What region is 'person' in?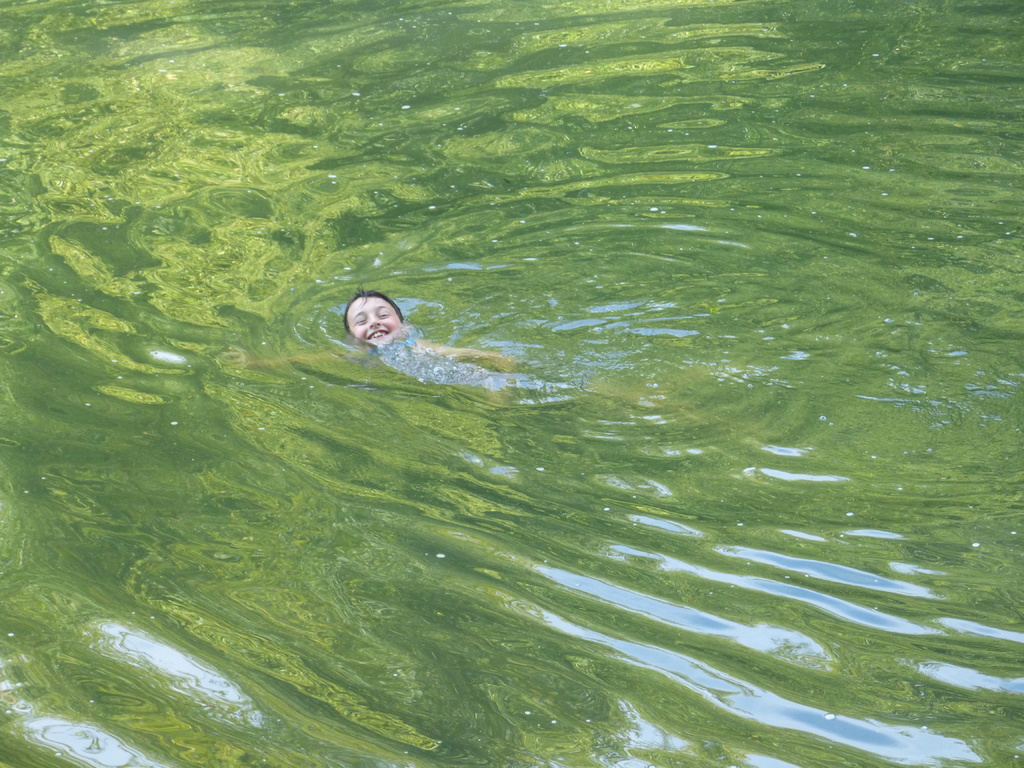
detection(217, 289, 512, 392).
